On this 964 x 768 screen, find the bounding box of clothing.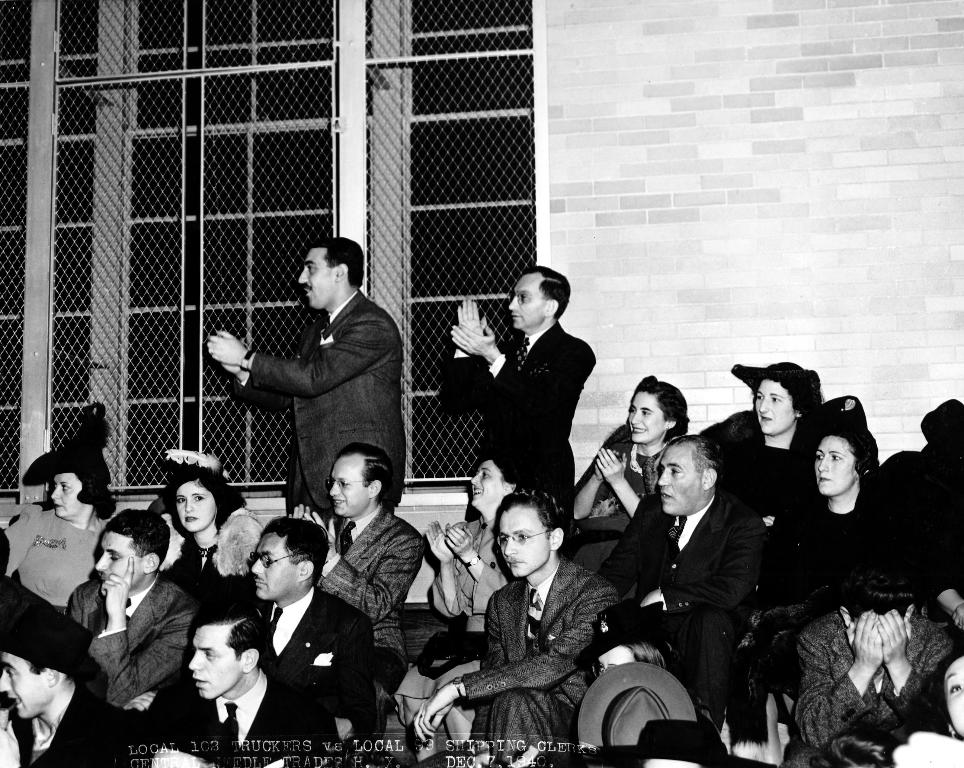
Bounding box: 243:289:412:535.
